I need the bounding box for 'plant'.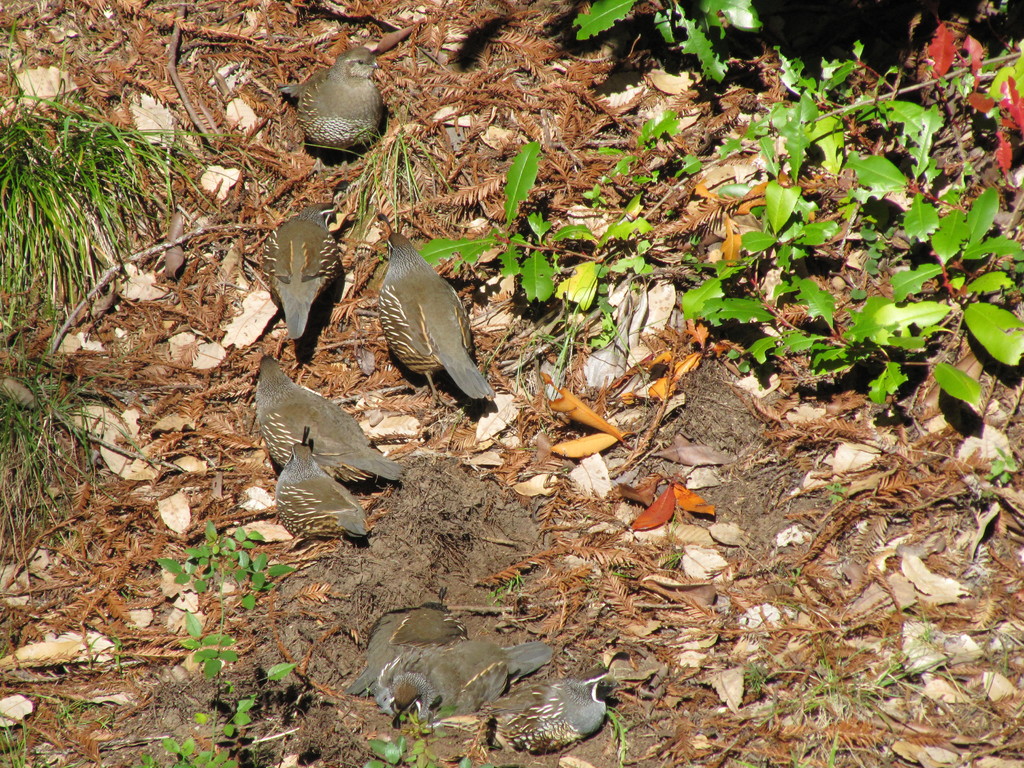
Here it is: l=829, t=479, r=852, b=511.
